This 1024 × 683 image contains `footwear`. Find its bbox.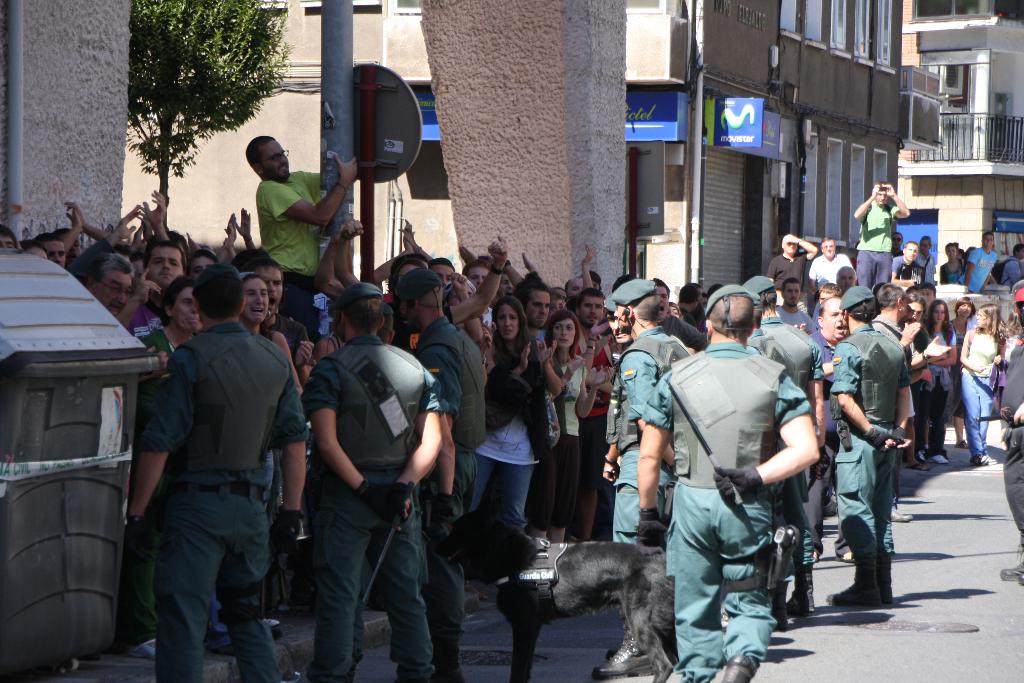
<box>912,457,928,472</box>.
